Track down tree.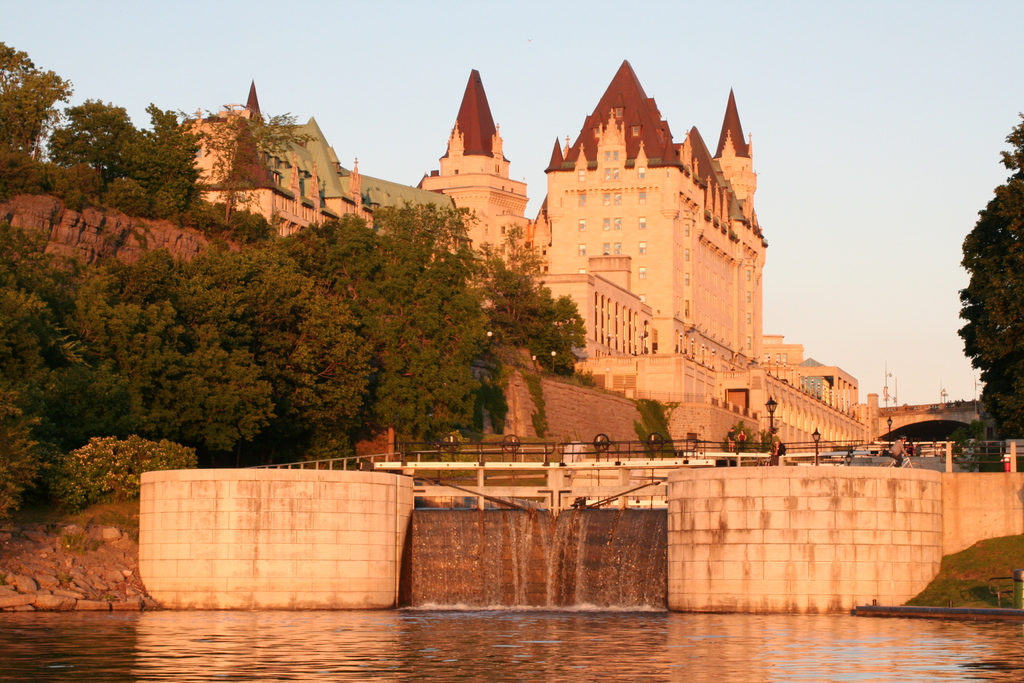
Tracked to {"x1": 0, "y1": 41, "x2": 62, "y2": 185}.
